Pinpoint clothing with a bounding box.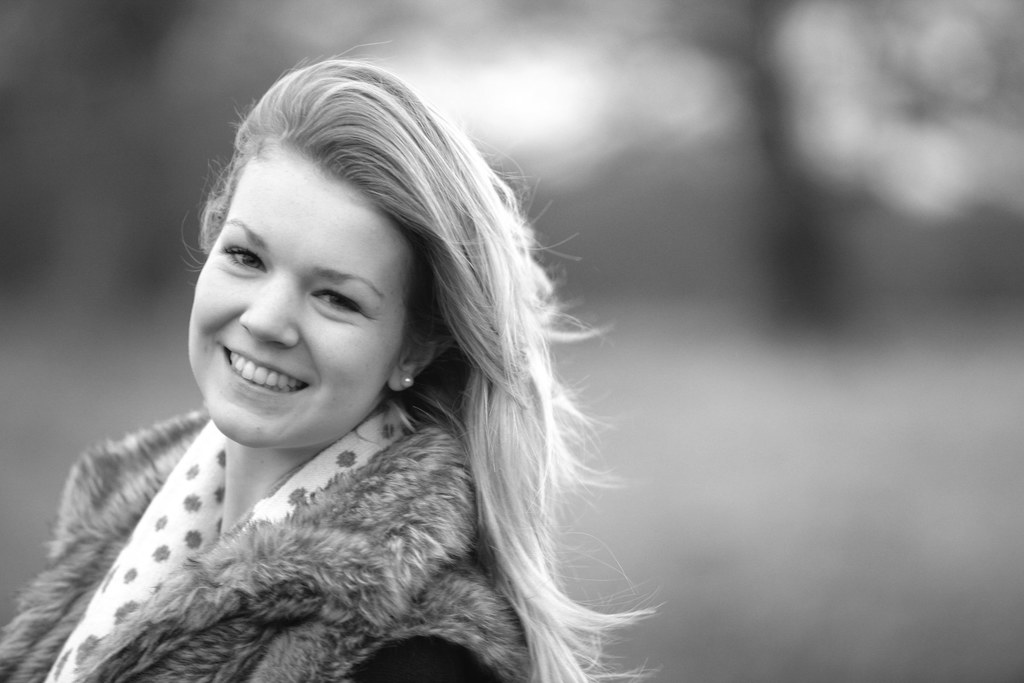
{"x1": 0, "y1": 369, "x2": 618, "y2": 680}.
